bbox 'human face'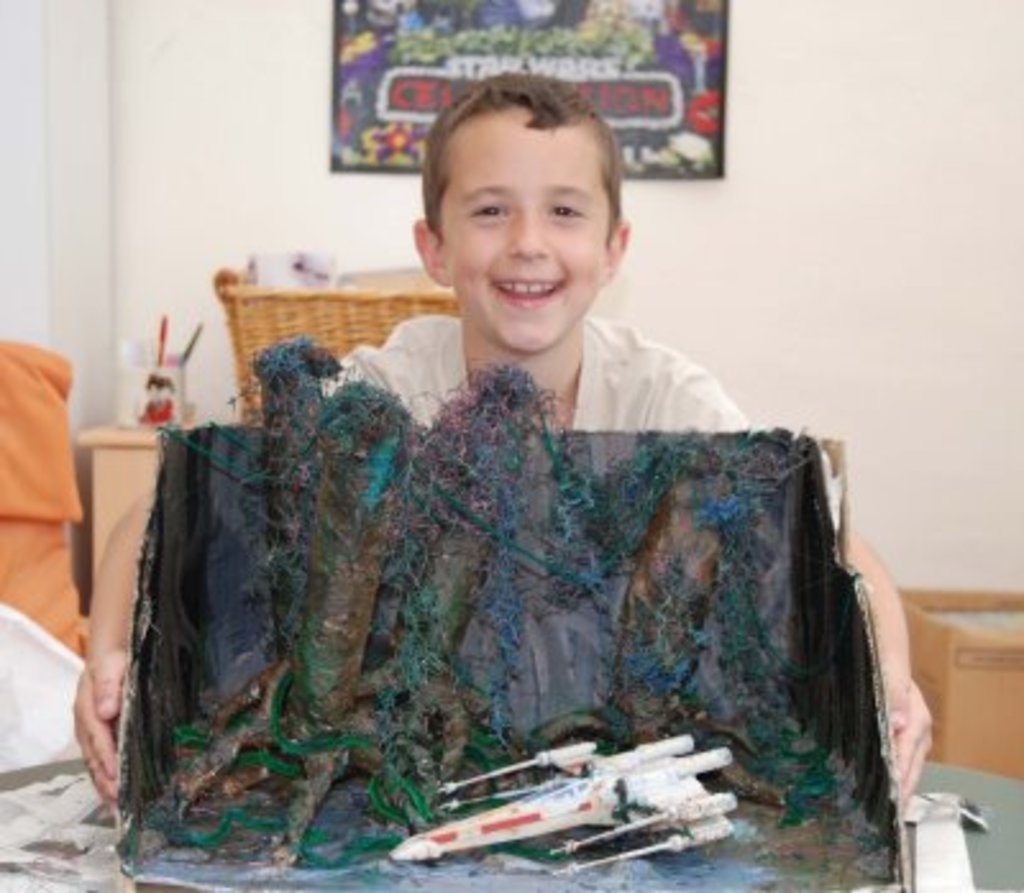
(440, 105, 612, 356)
